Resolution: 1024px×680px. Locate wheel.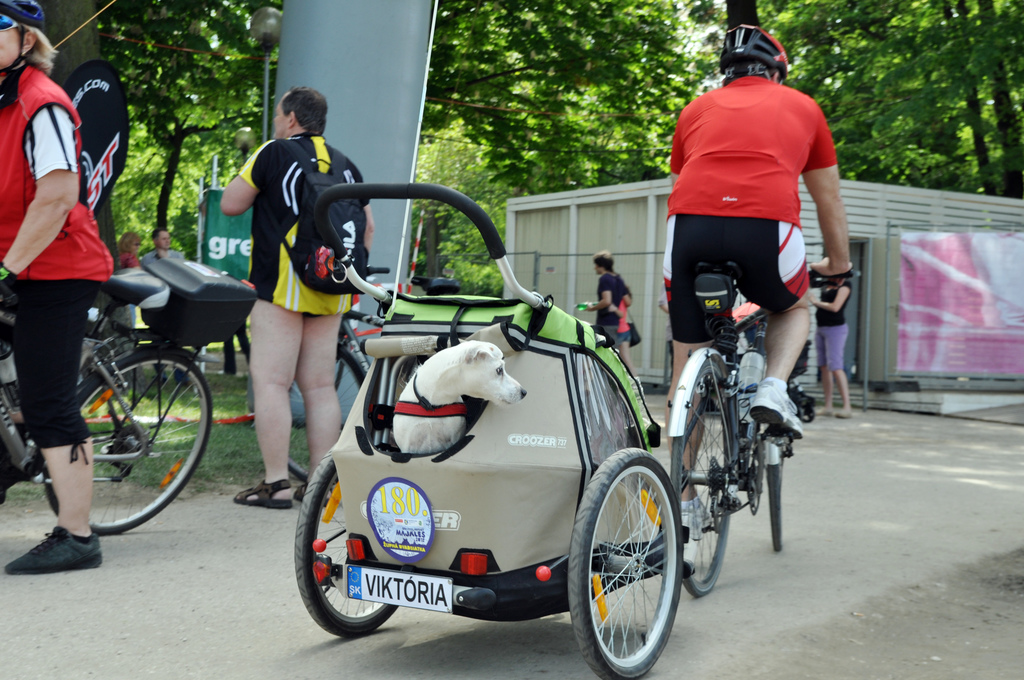
{"left": 292, "top": 441, "right": 414, "bottom": 639}.
